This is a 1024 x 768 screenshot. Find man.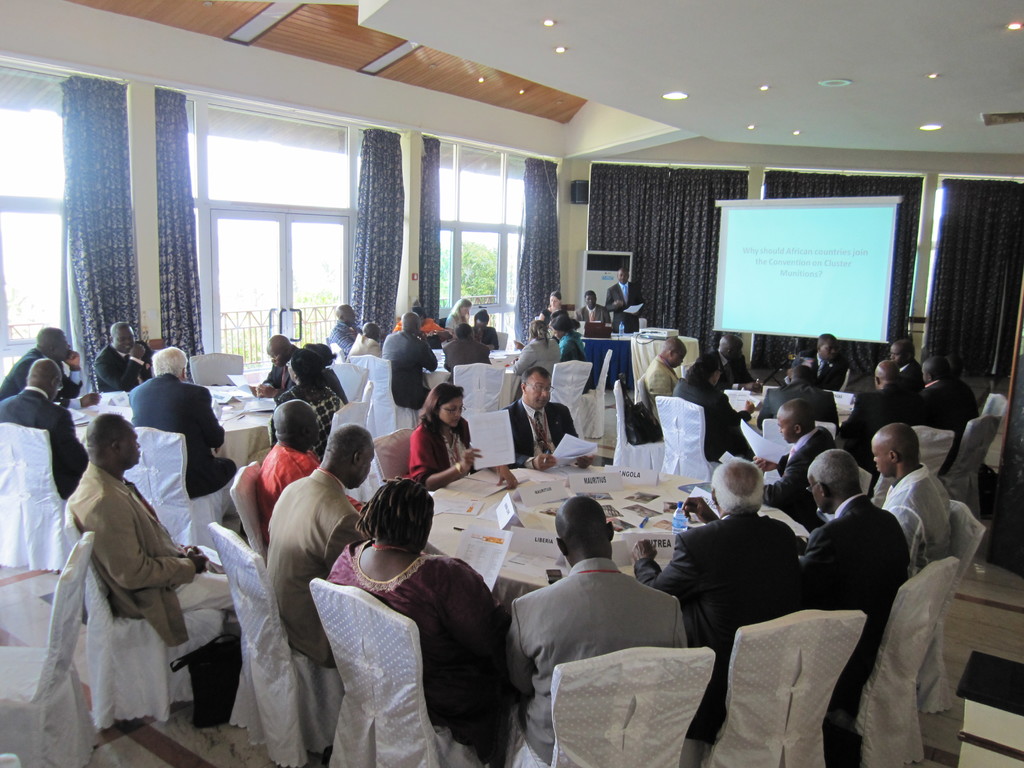
Bounding box: pyautogui.locateOnScreen(382, 313, 438, 411).
